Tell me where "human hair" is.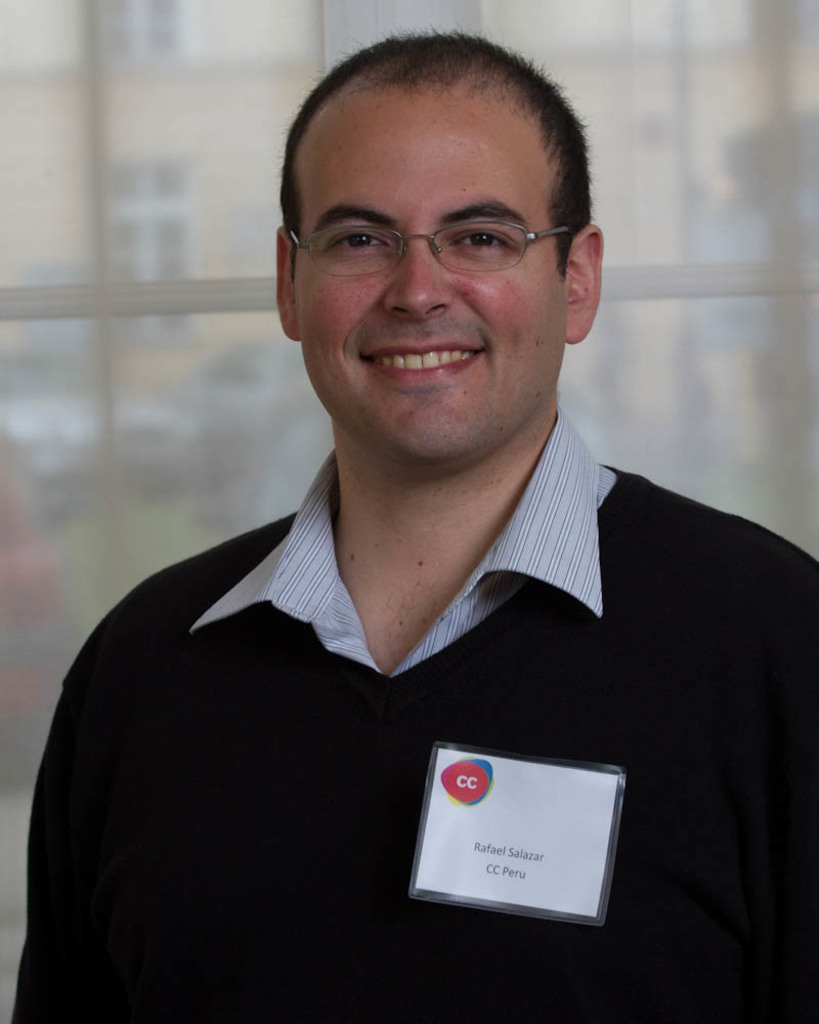
"human hair" is at bbox=(261, 26, 592, 322).
